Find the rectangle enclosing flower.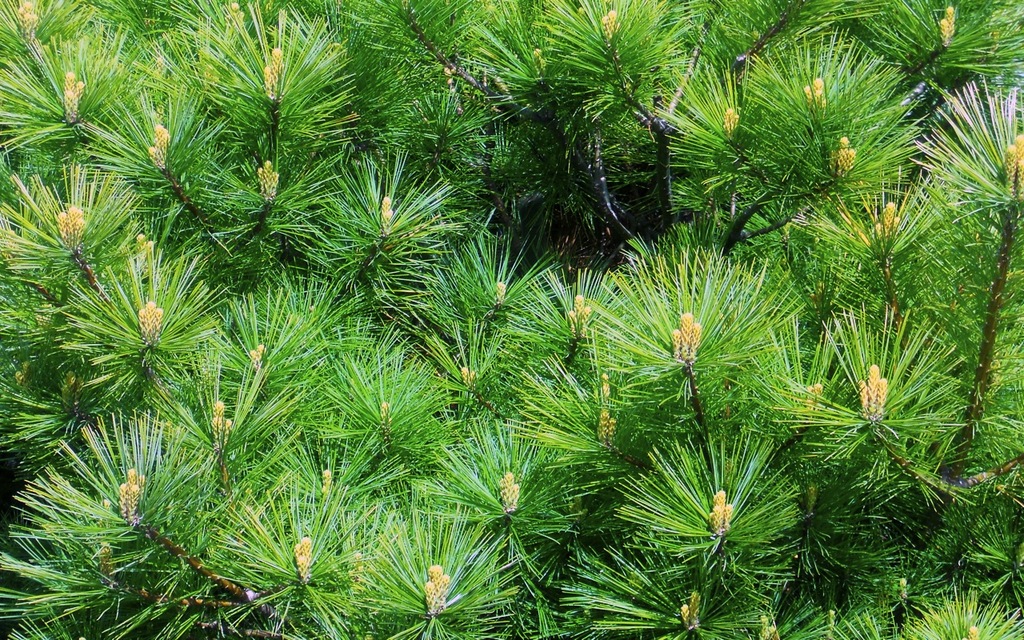
(595, 405, 614, 446).
